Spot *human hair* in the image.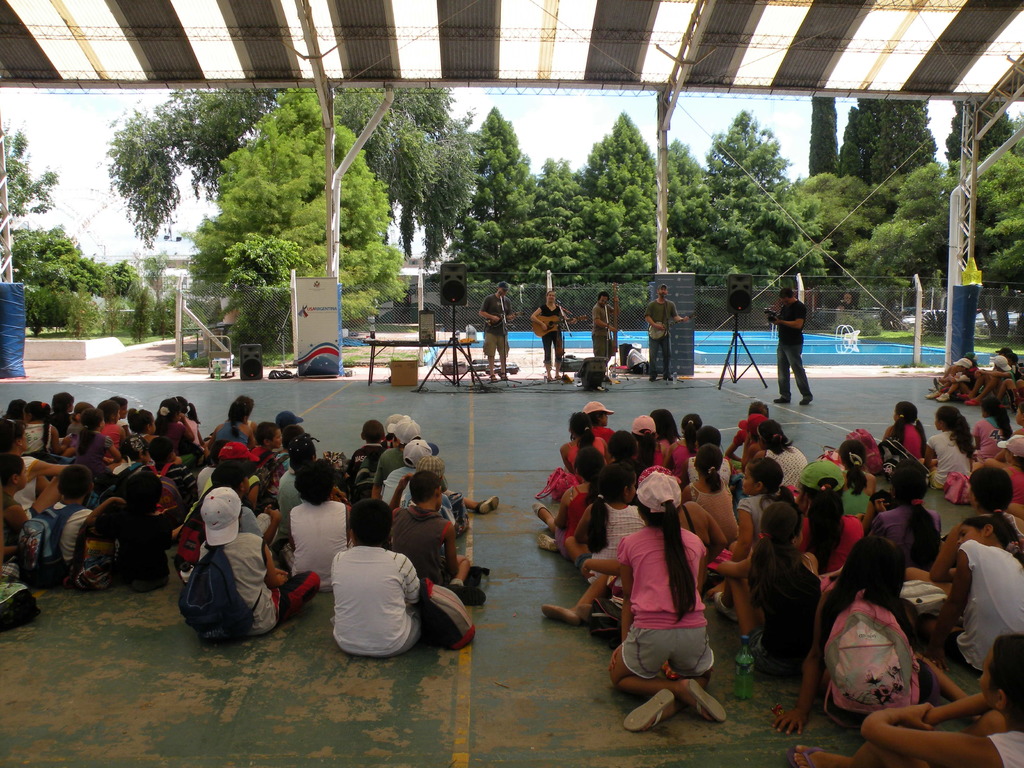
*human hair* found at 179:397:201:423.
